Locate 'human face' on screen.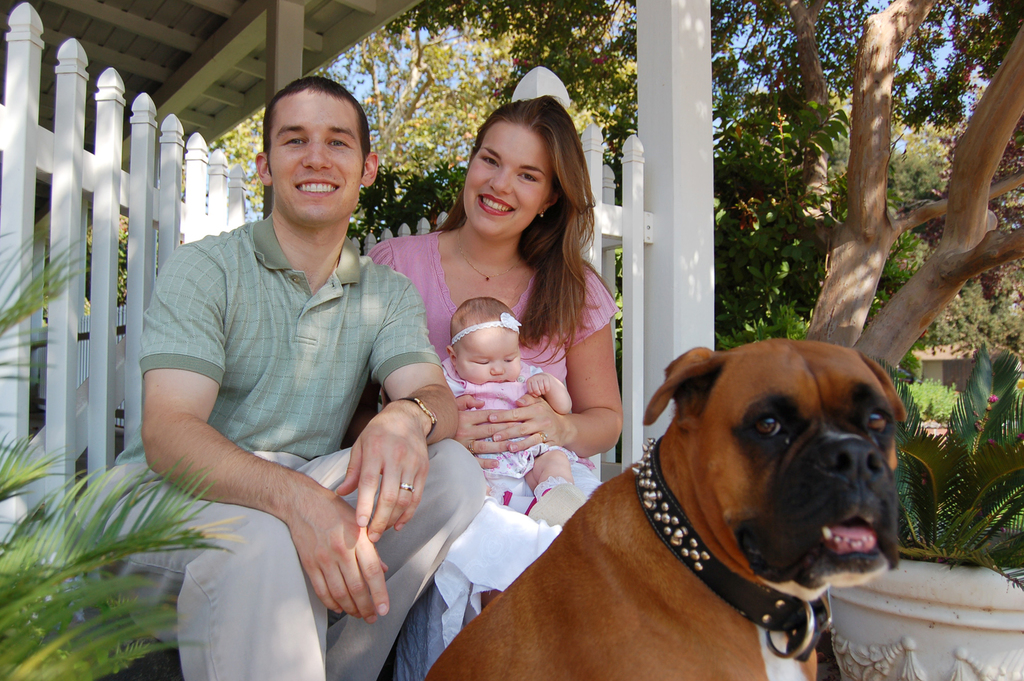
On screen at {"left": 461, "top": 120, "right": 554, "bottom": 235}.
